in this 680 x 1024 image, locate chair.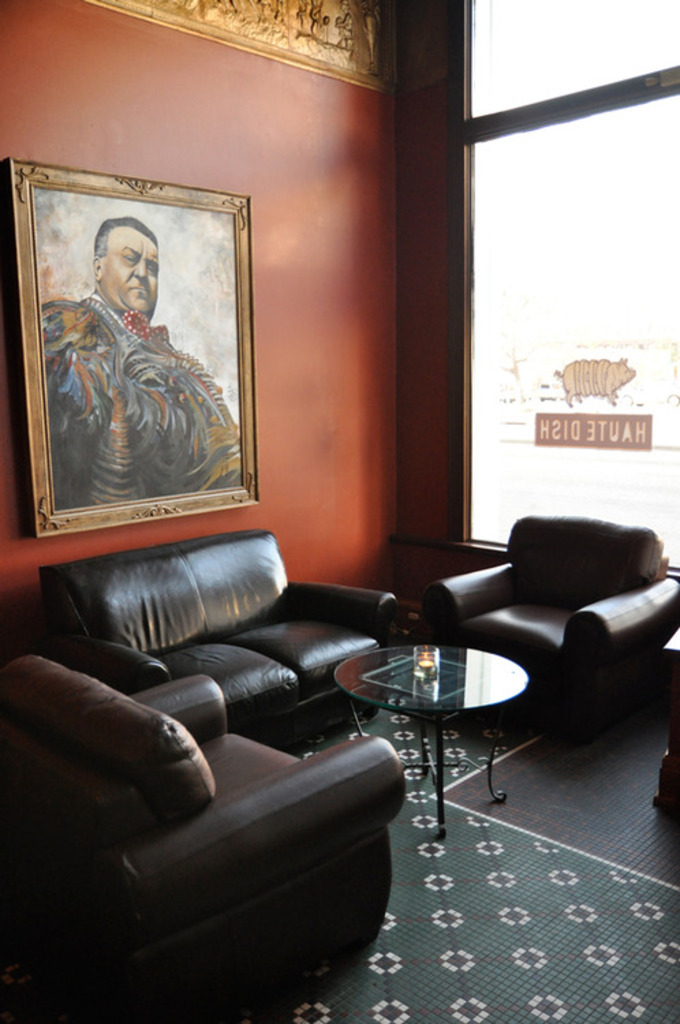
Bounding box: select_region(0, 655, 408, 1023).
